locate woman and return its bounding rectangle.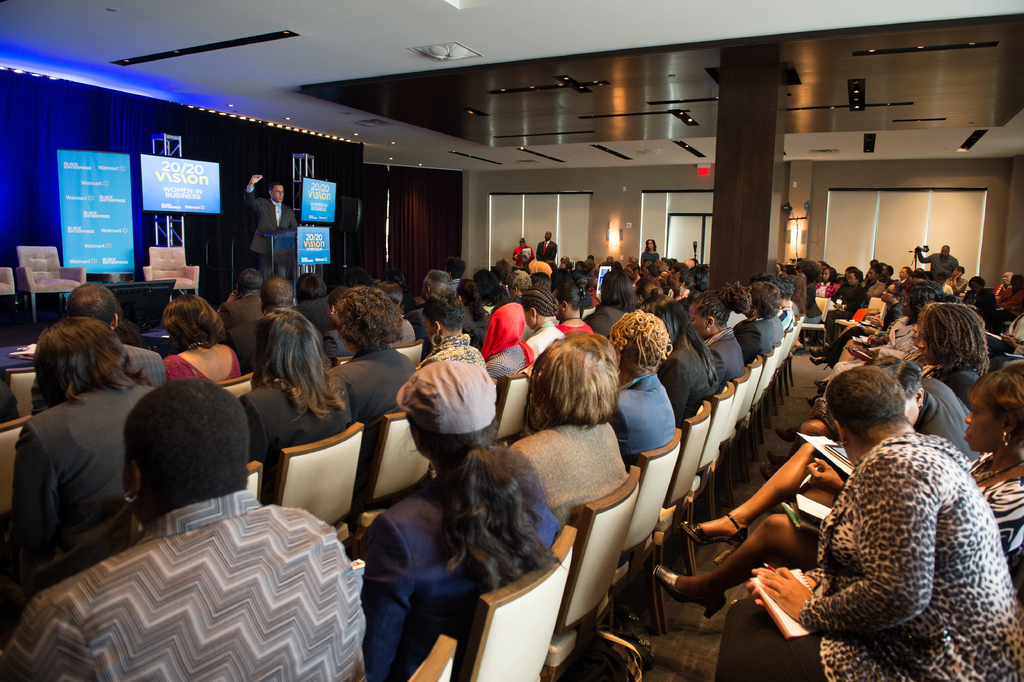
651,292,707,424.
